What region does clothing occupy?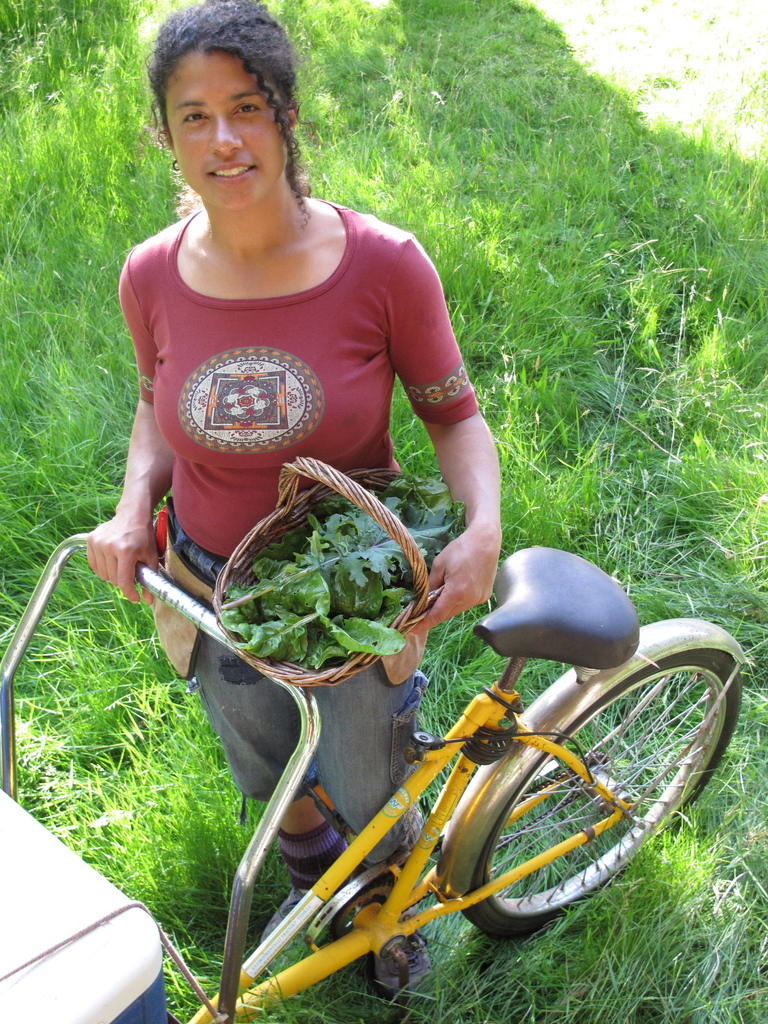
{"x1": 118, "y1": 211, "x2": 477, "y2": 846}.
